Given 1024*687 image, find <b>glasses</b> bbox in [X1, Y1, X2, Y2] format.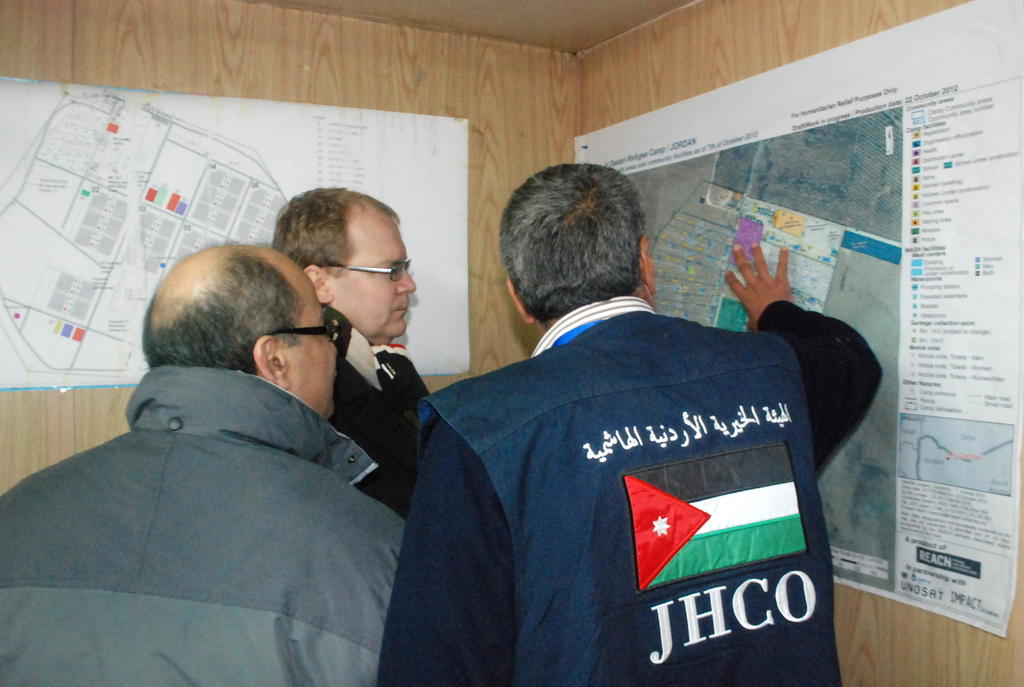
[266, 306, 345, 343].
